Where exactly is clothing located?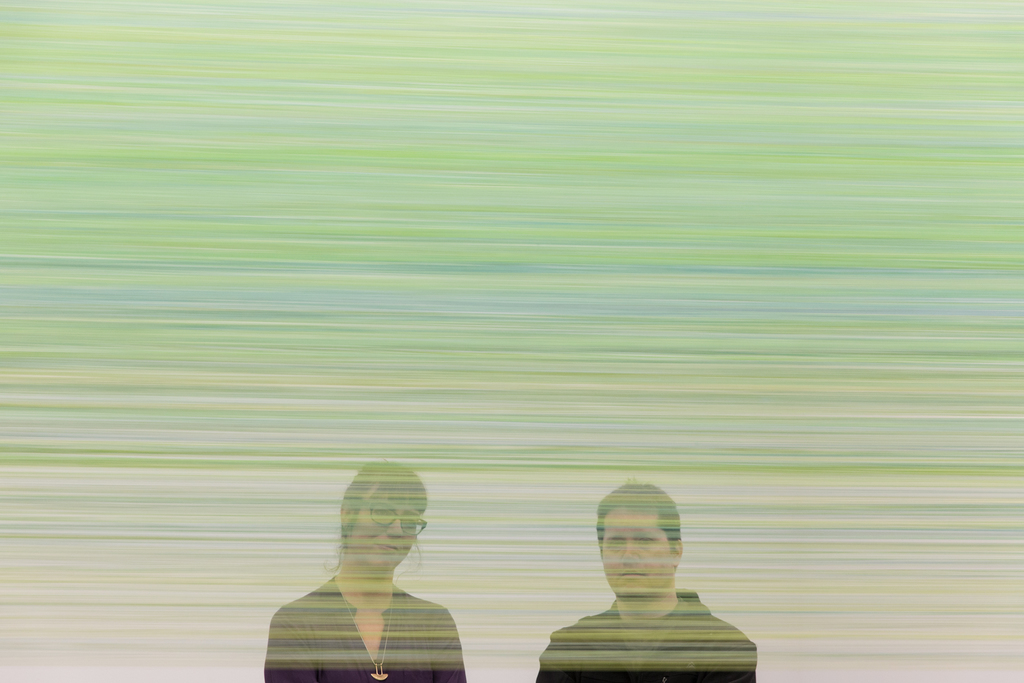
Its bounding box is left=534, top=589, right=756, bottom=682.
